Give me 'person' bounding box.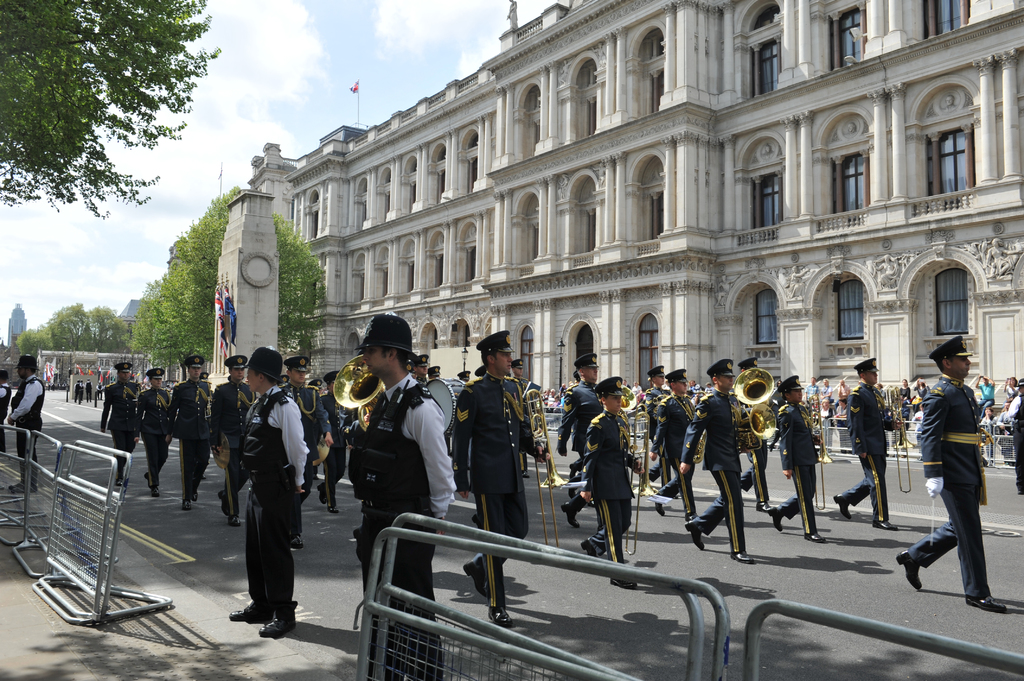
bbox=[678, 360, 749, 565].
